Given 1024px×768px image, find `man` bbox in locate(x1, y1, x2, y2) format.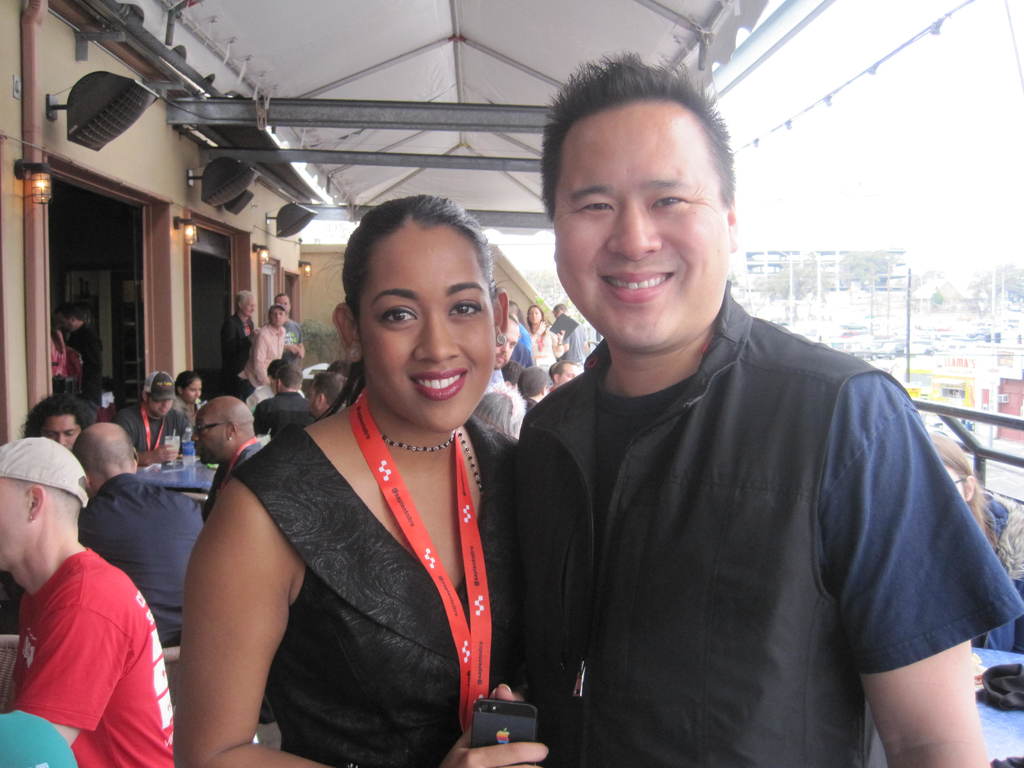
locate(0, 436, 176, 767).
